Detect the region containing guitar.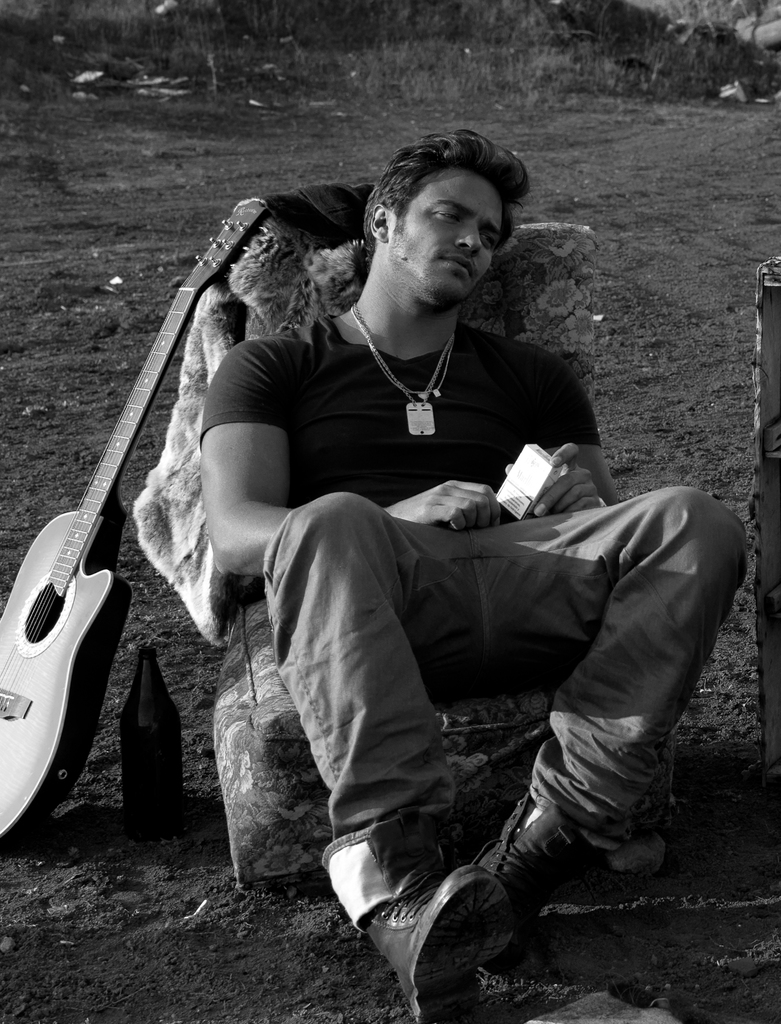
[left=3, top=231, right=203, bottom=842].
